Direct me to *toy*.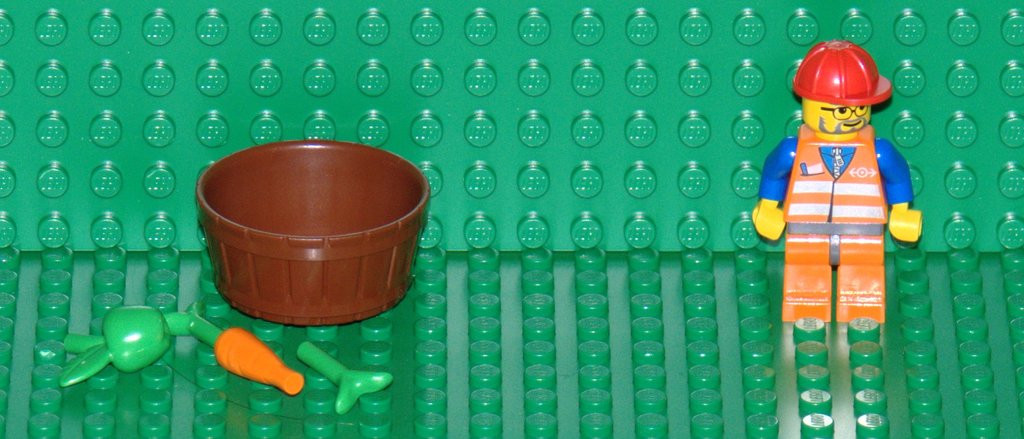
Direction: bbox=(0, 3, 1023, 251).
